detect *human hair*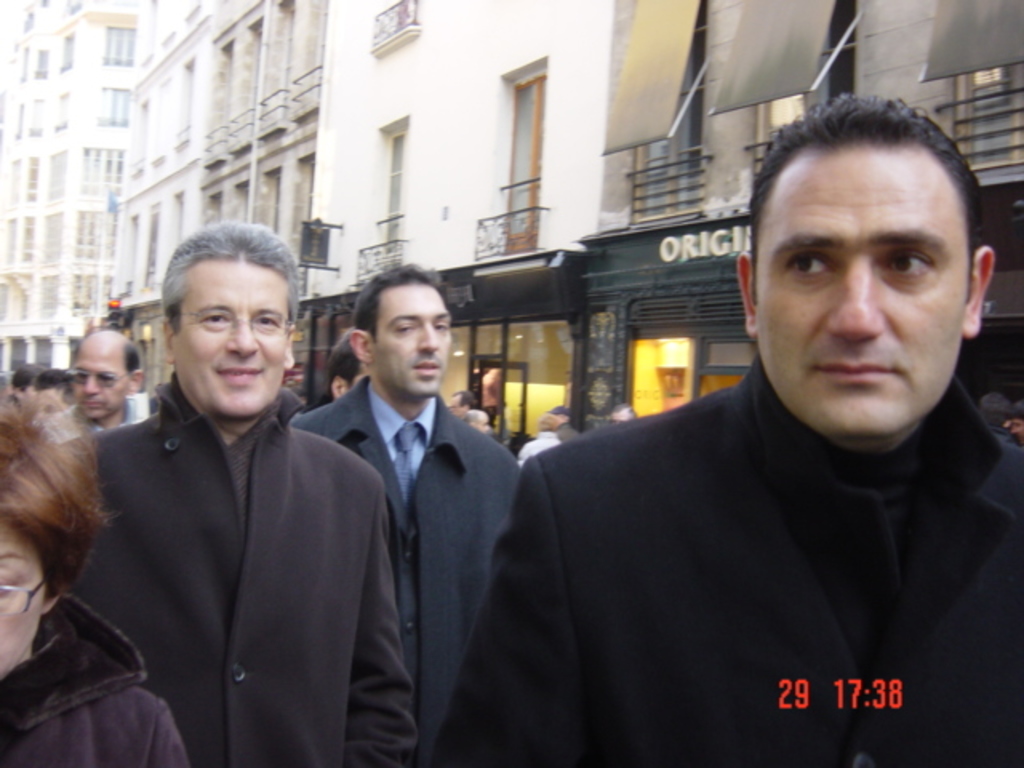
157 216 304 333
